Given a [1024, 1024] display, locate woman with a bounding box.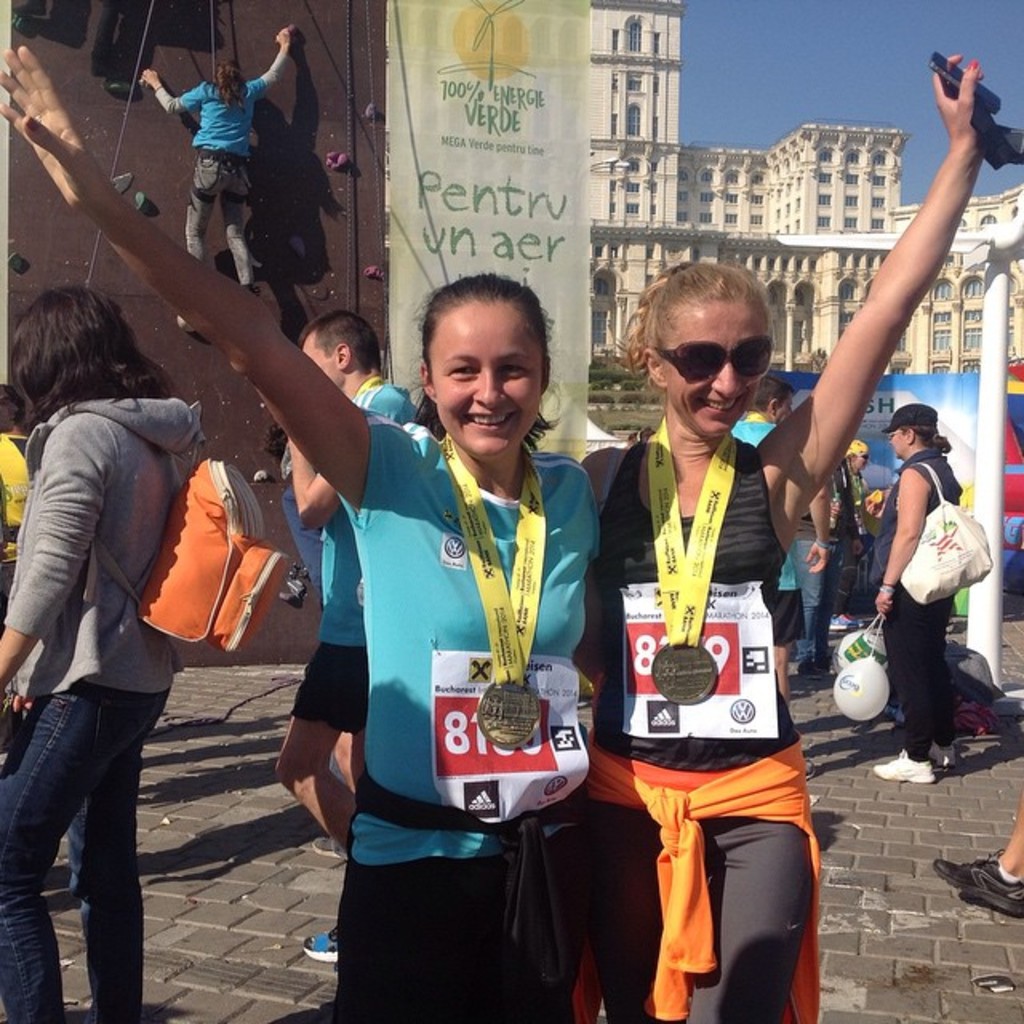
Located: BBox(0, 48, 603, 1022).
